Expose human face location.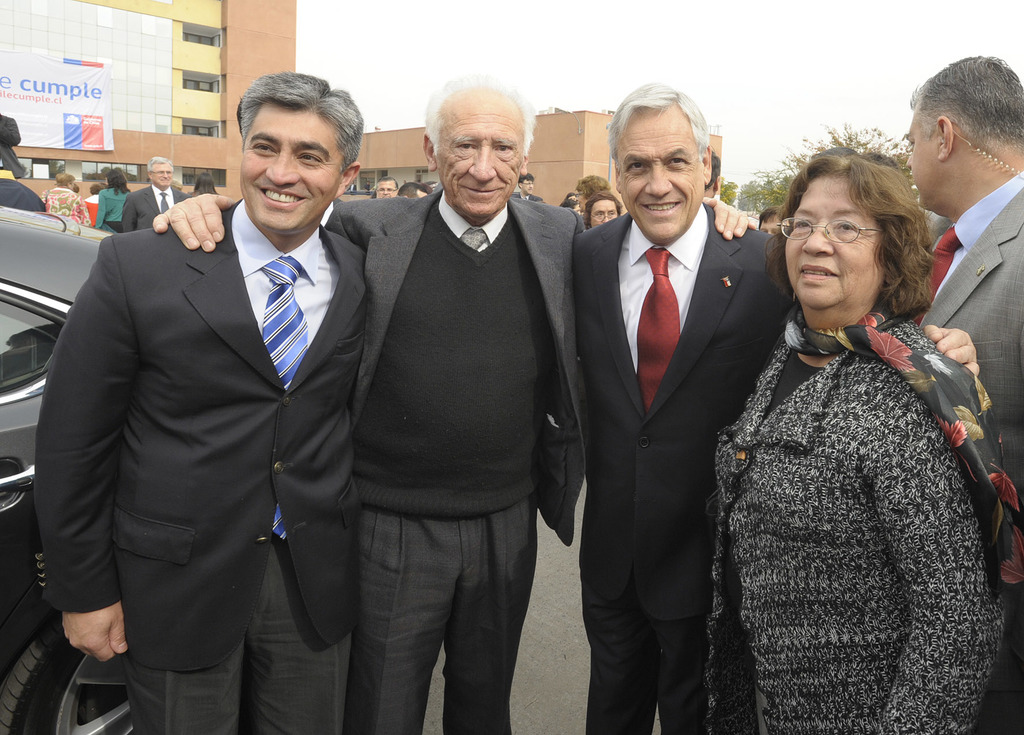
Exposed at pyautogui.locateOnScreen(590, 199, 618, 228).
